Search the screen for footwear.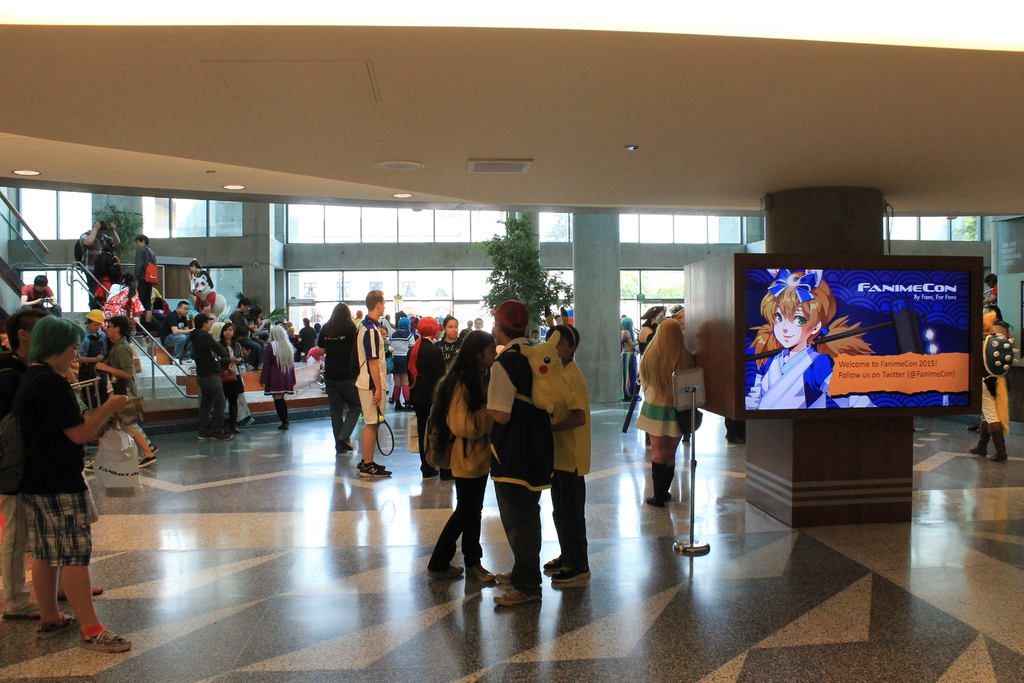
Found at x1=139, y1=456, x2=155, y2=467.
